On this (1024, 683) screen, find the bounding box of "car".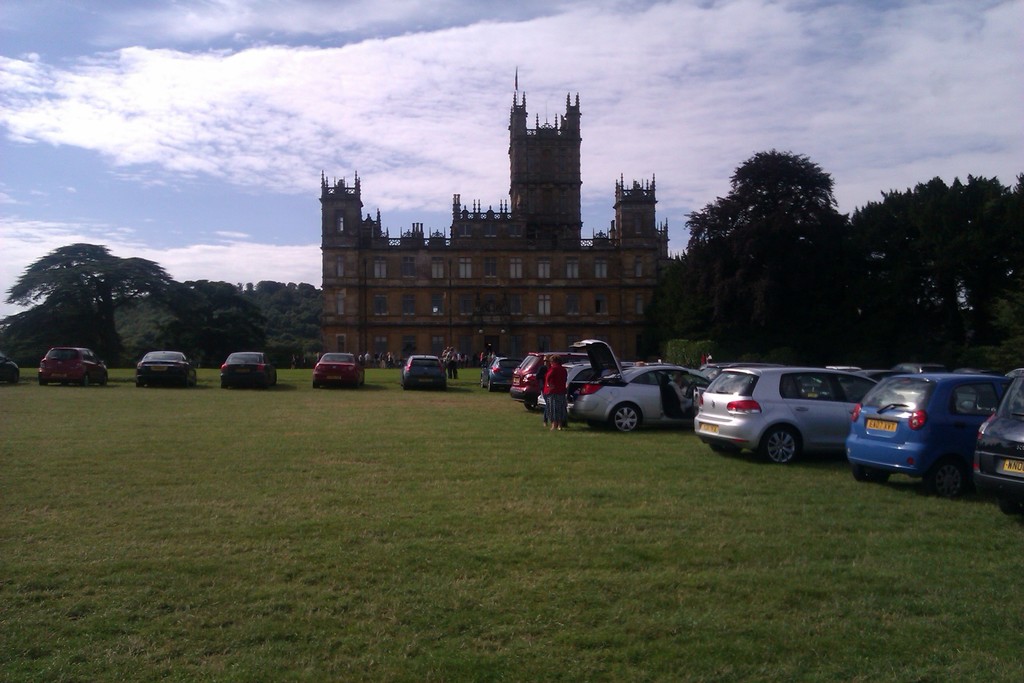
Bounding box: left=397, top=357, right=451, bottom=388.
